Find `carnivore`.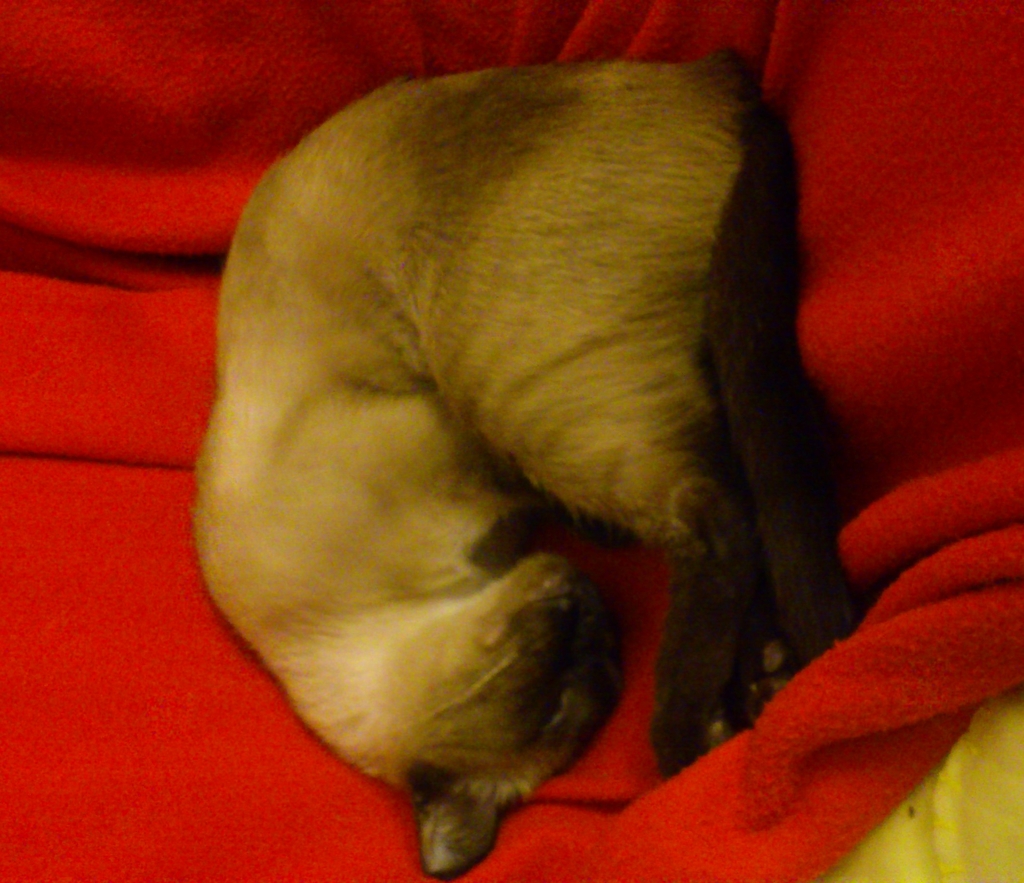
190 42 872 880.
